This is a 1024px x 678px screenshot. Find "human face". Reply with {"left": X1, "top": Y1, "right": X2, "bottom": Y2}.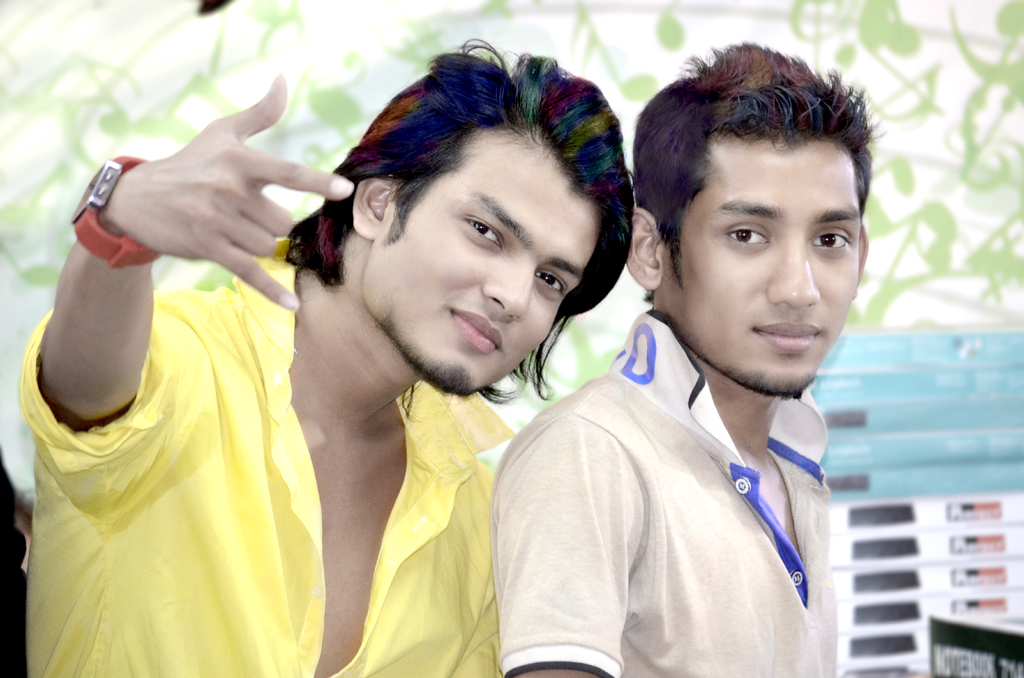
{"left": 354, "top": 122, "right": 605, "bottom": 378}.
